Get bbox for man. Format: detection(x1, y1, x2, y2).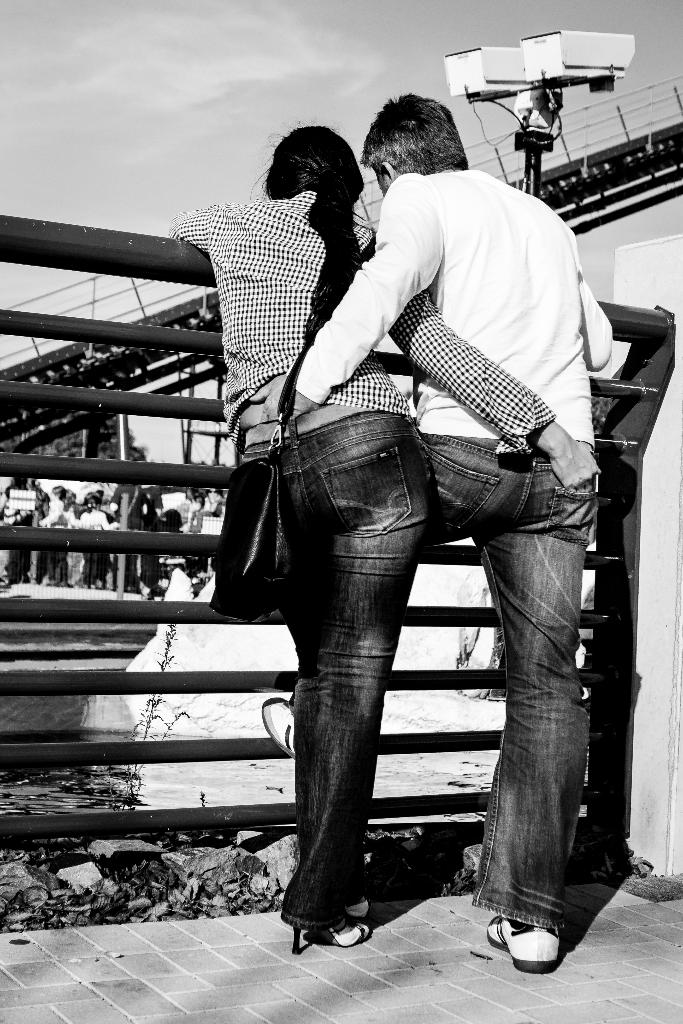
detection(245, 91, 614, 977).
